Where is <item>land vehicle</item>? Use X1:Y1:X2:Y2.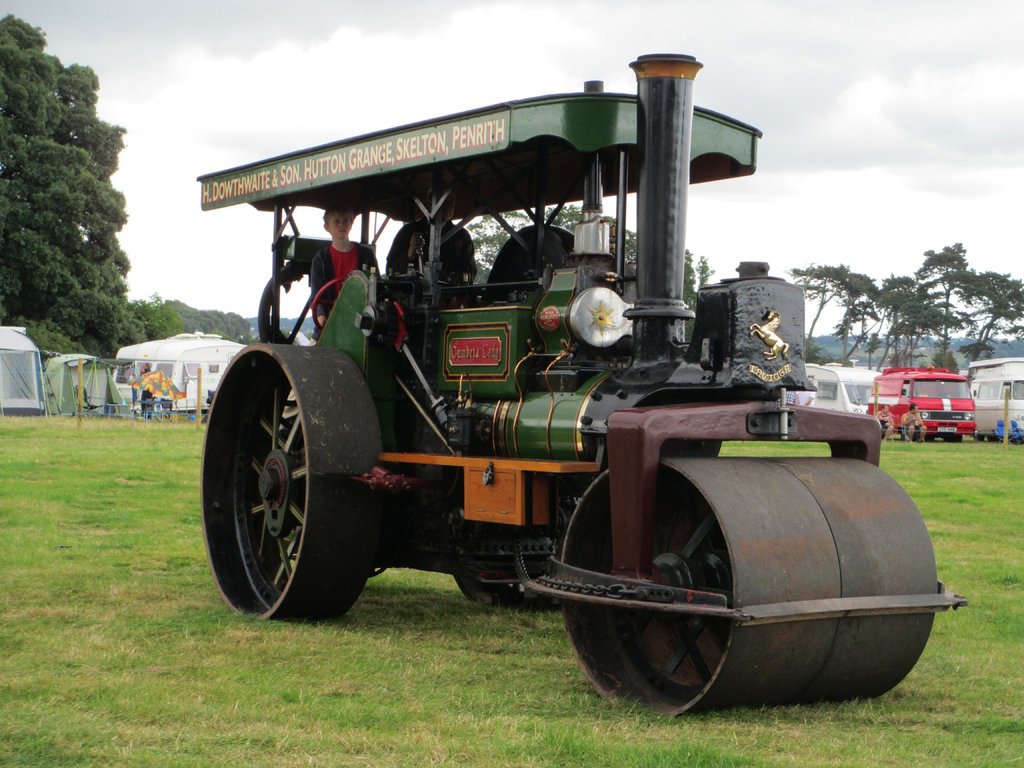
197:52:966:715.
